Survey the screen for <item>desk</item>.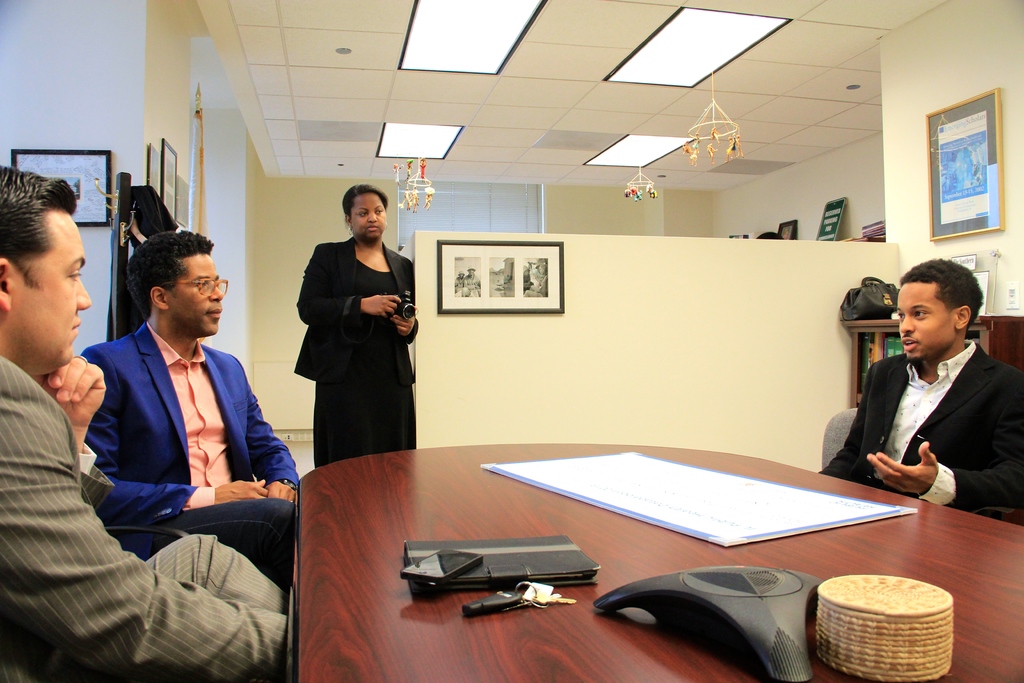
Survey found: <bbox>294, 442, 1016, 679</bbox>.
